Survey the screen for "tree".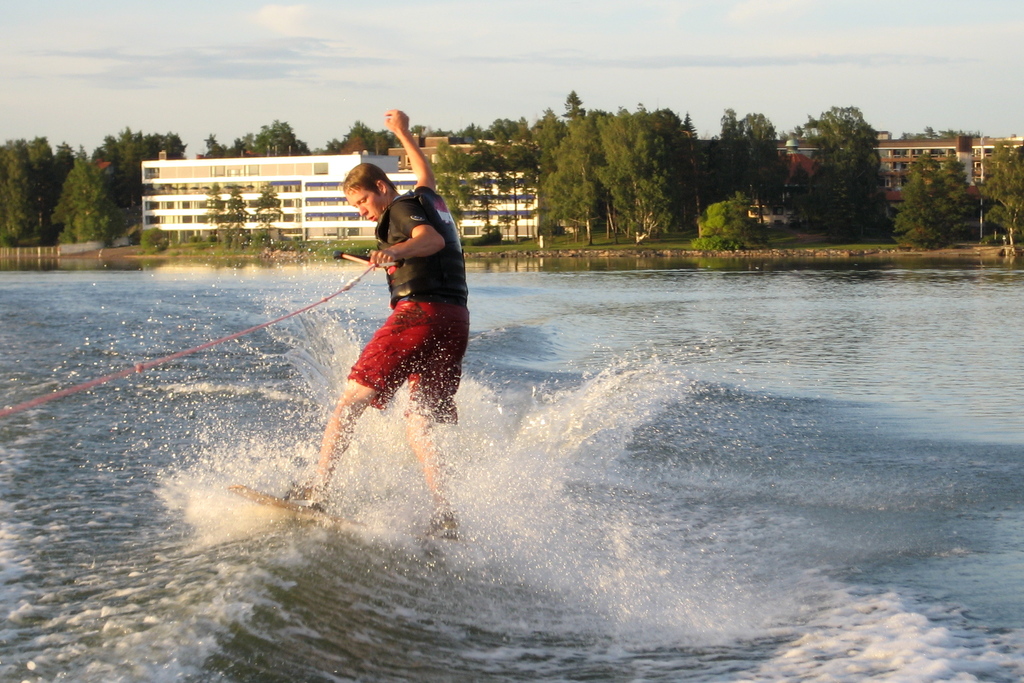
Survey found: (left=977, top=134, right=1023, bottom=255).
